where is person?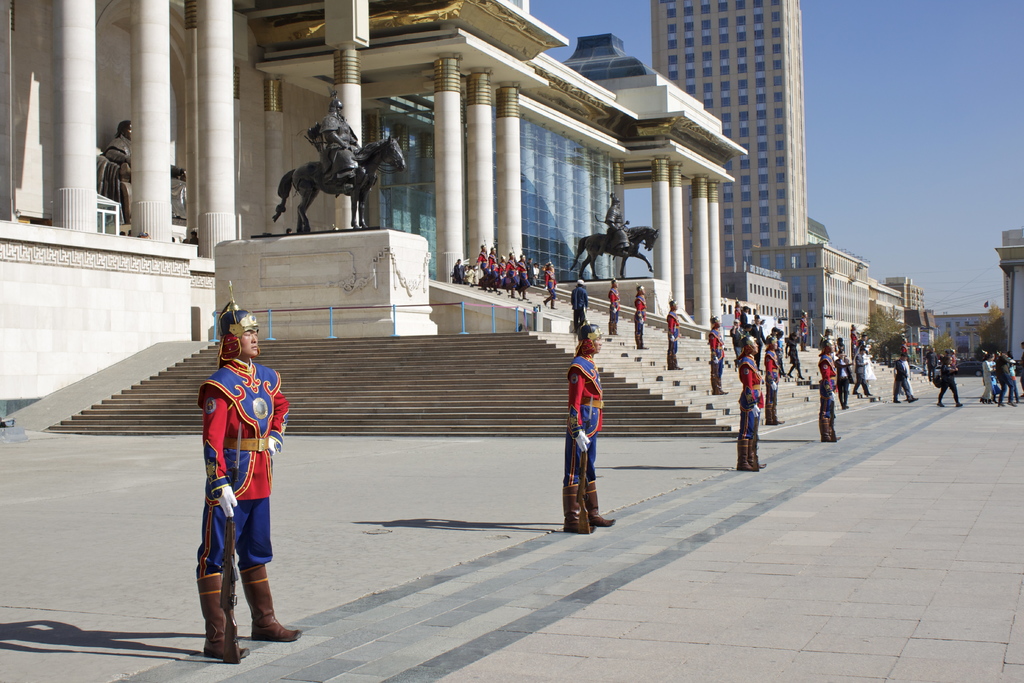
box=[321, 101, 363, 190].
